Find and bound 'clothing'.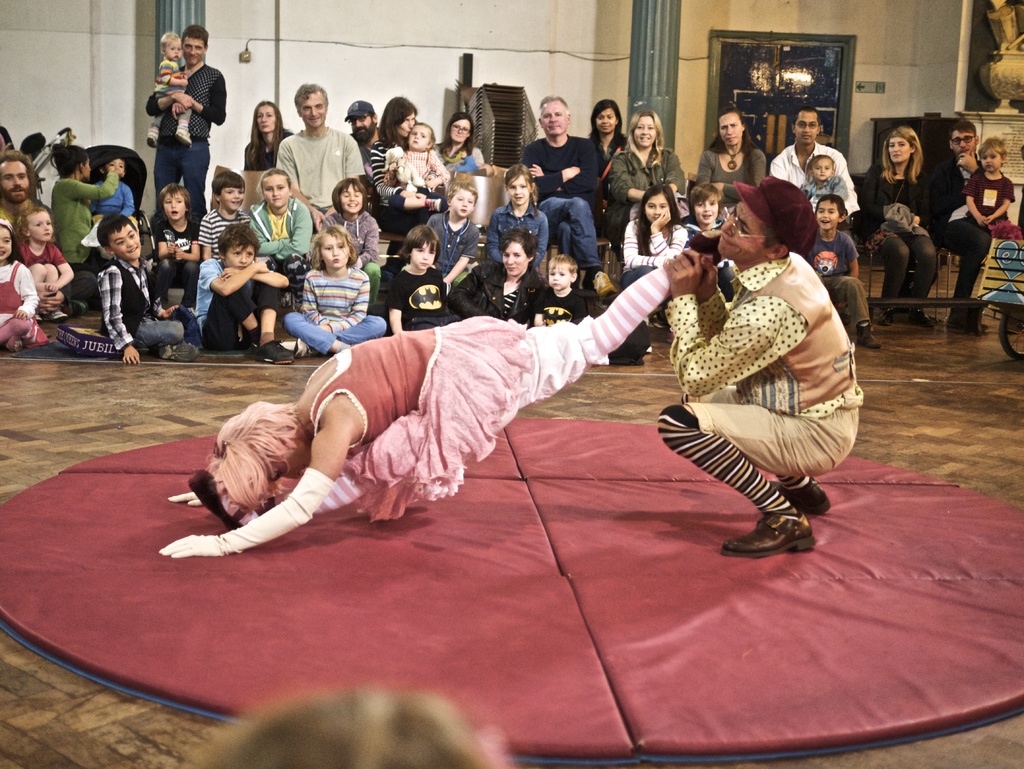
Bound: [x1=400, y1=254, x2=442, y2=316].
